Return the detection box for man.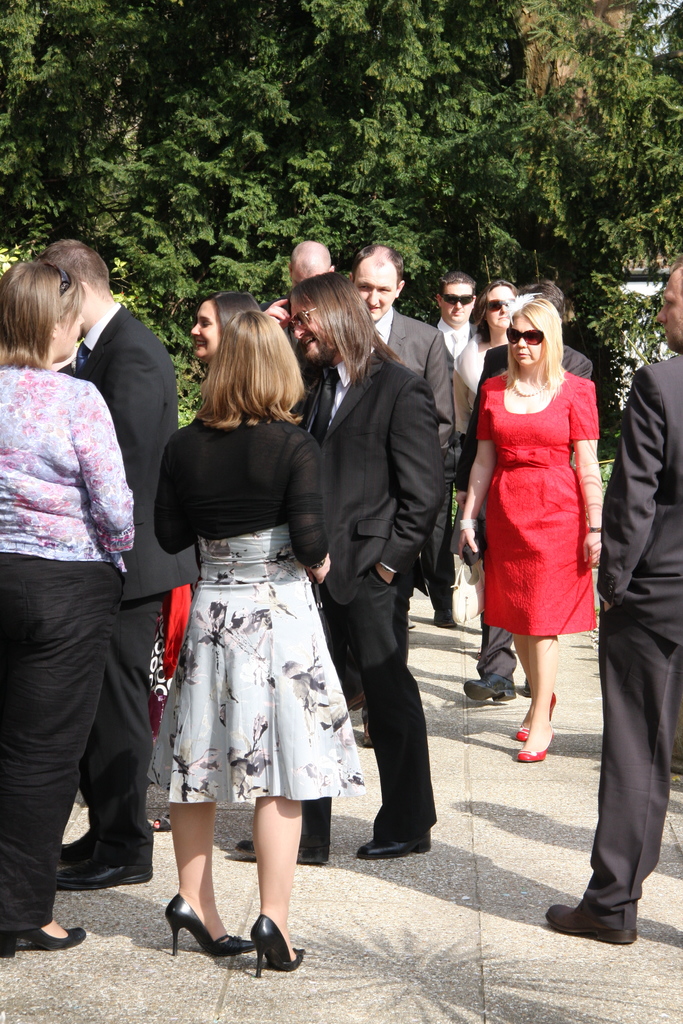
x1=544 y1=259 x2=682 y2=947.
